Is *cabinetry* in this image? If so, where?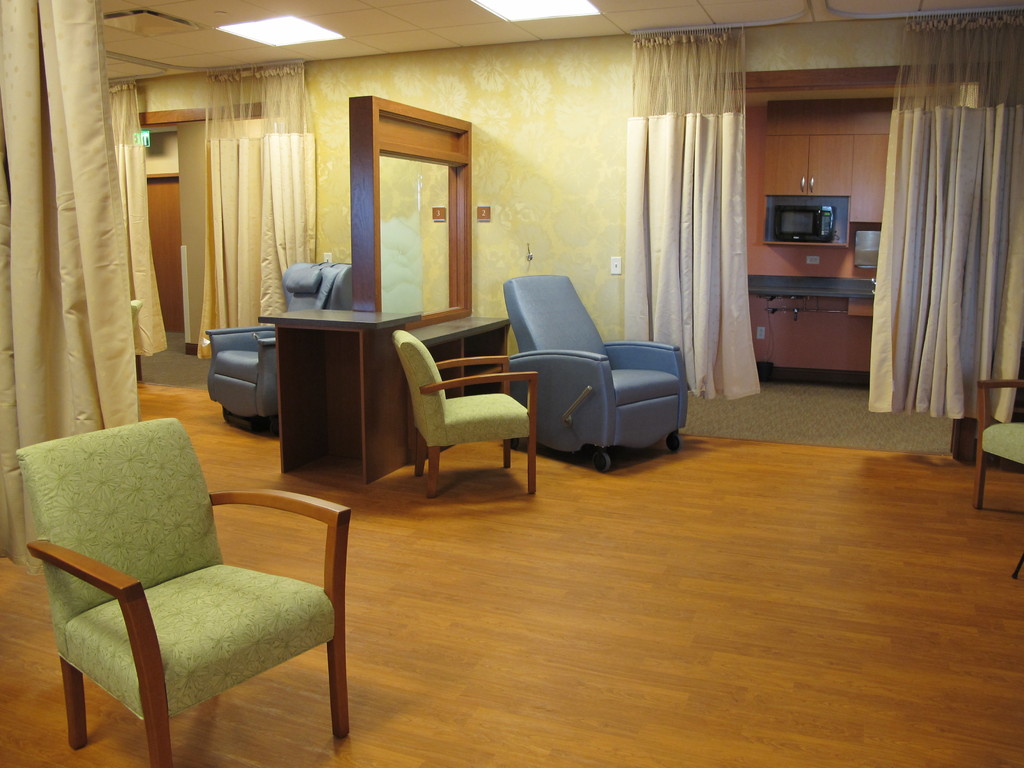
Yes, at BBox(248, 294, 421, 510).
